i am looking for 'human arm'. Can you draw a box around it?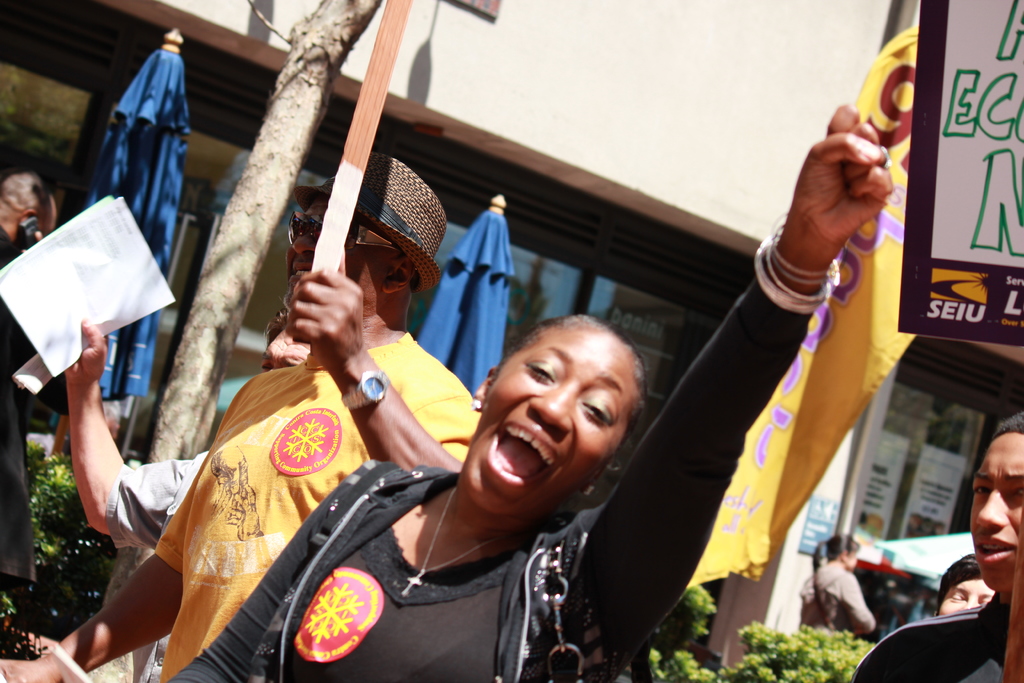
Sure, the bounding box is 560, 108, 892, 673.
